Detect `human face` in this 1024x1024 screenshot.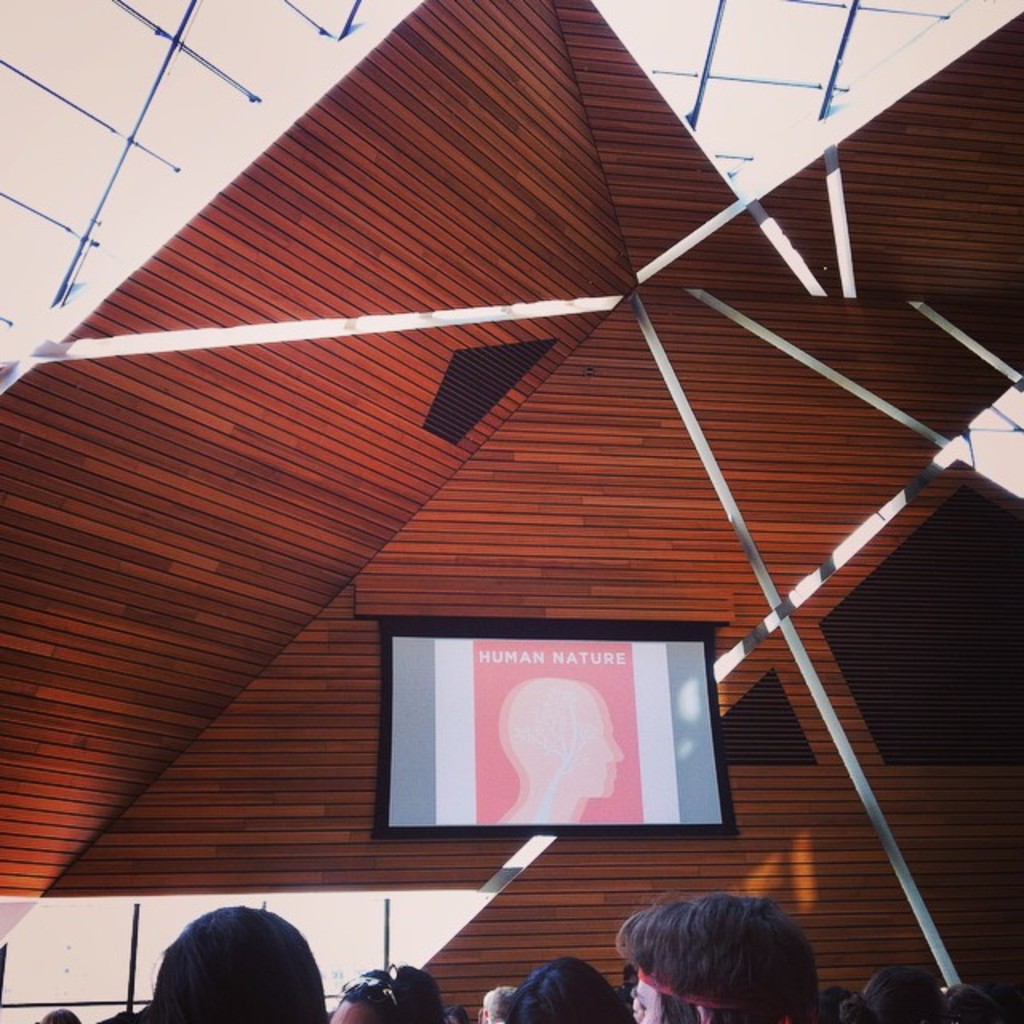
Detection: box(634, 965, 701, 1022).
